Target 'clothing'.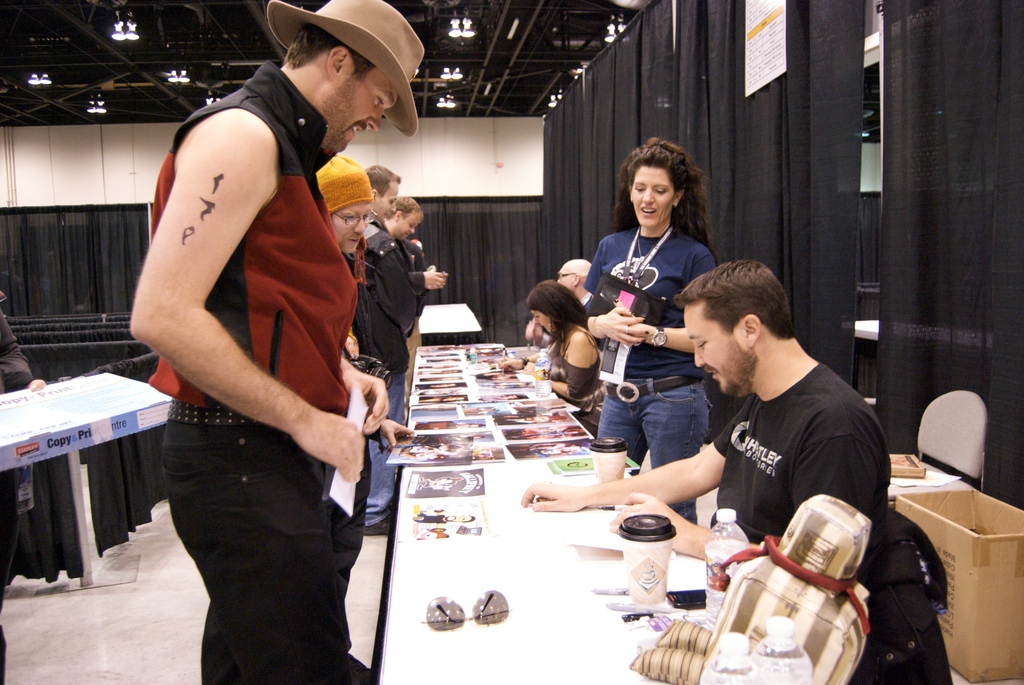
Target region: [left=316, top=152, right=386, bottom=210].
